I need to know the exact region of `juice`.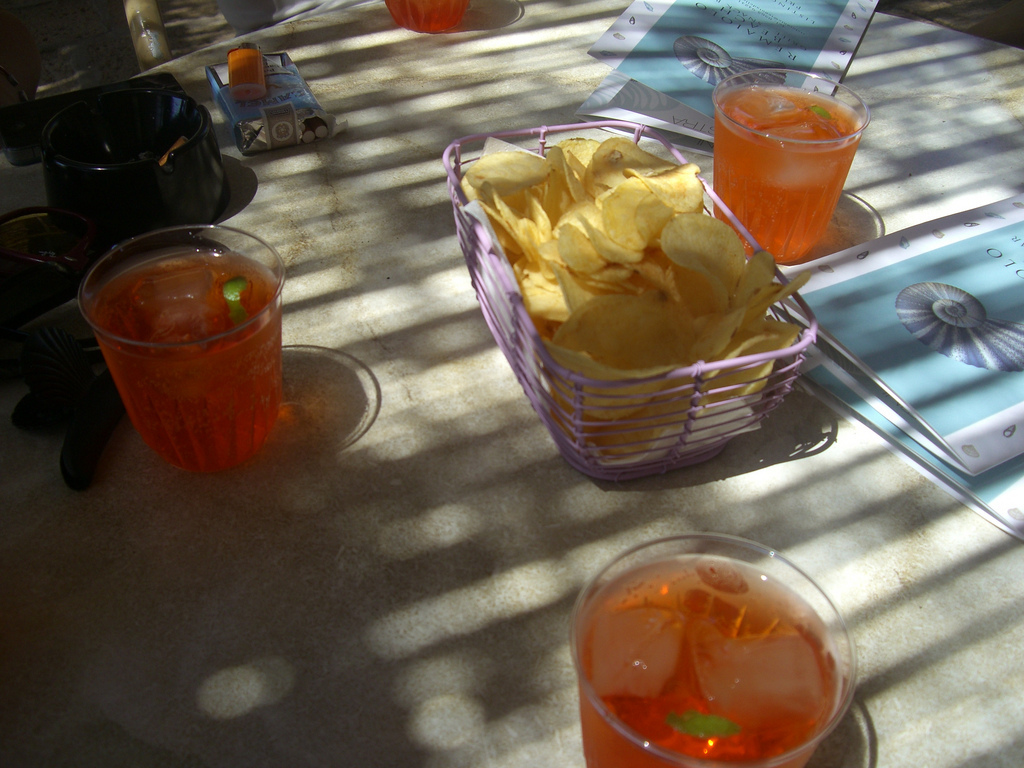
Region: left=584, top=554, right=851, bottom=767.
